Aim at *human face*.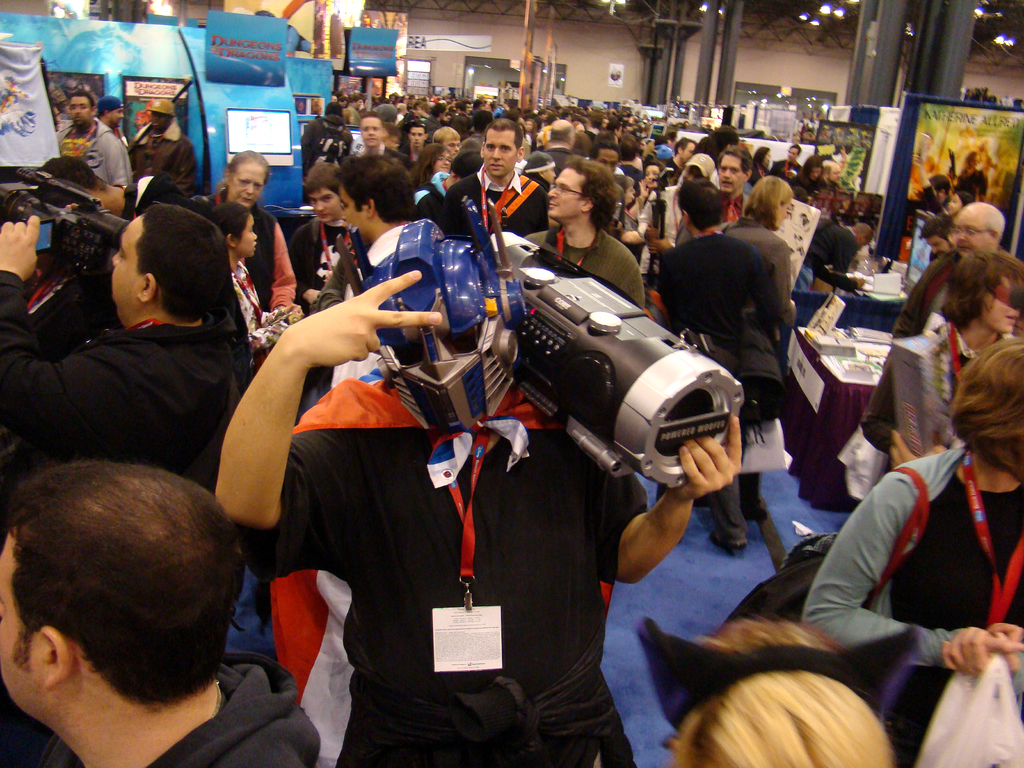
Aimed at crop(482, 127, 514, 177).
